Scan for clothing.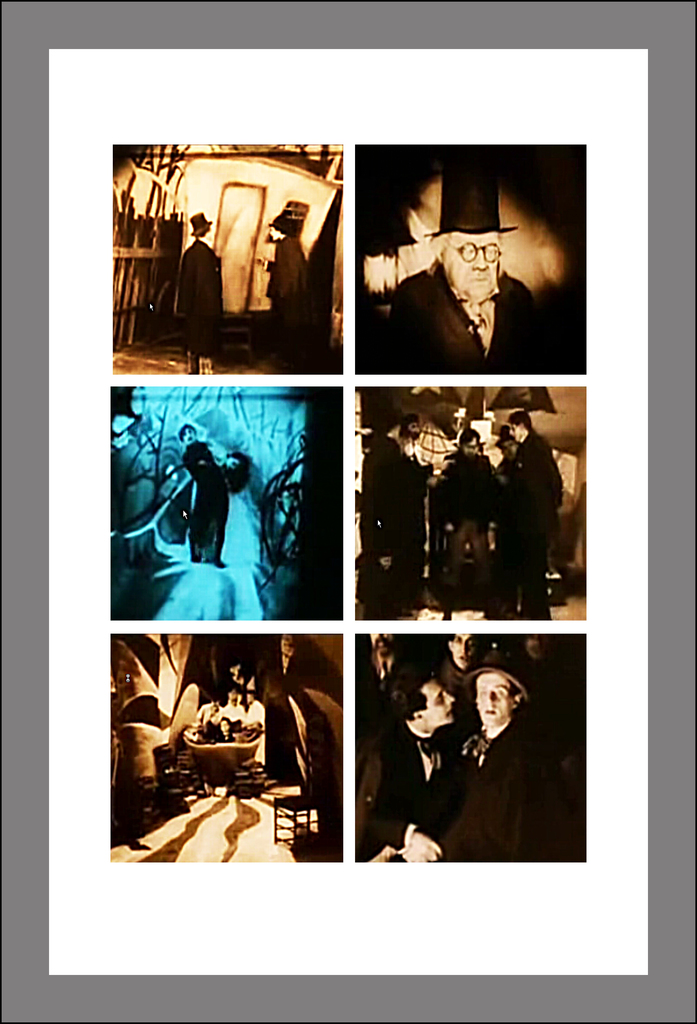
Scan result: (180, 234, 225, 351).
